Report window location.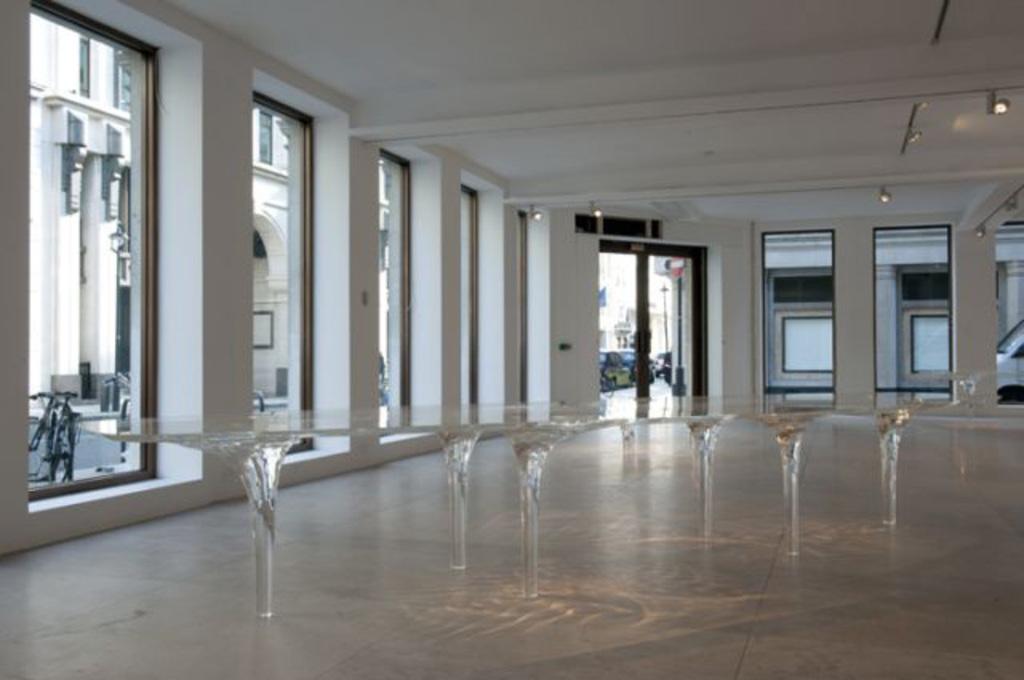
Report: x1=464 y1=181 x2=478 y2=421.
